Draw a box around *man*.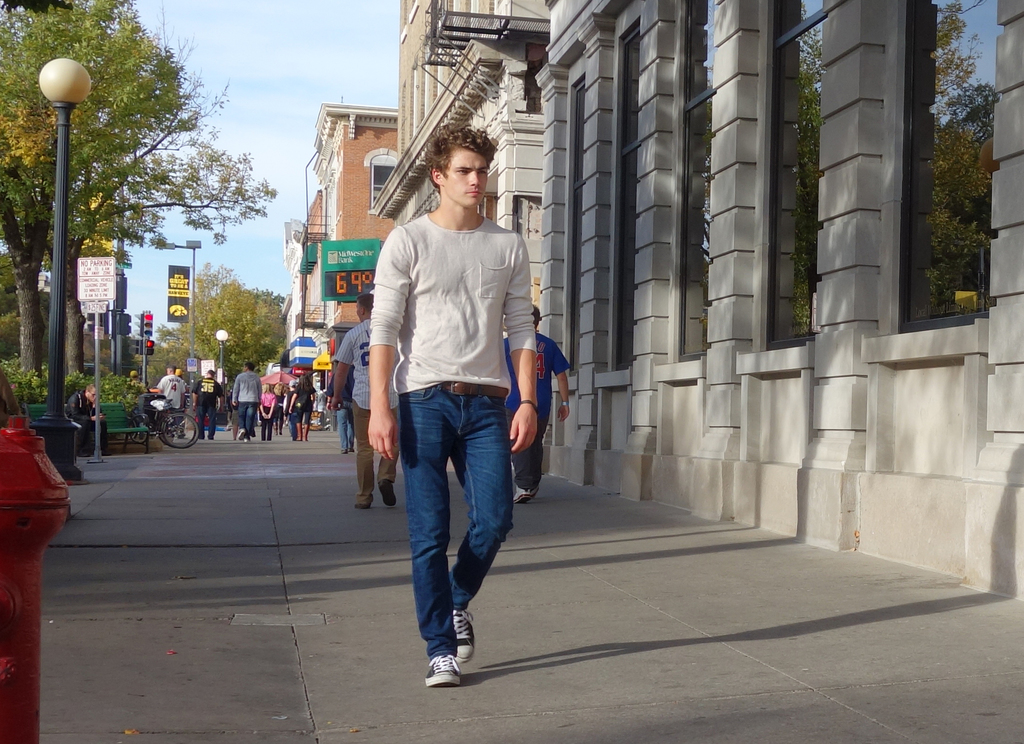
bbox=[232, 361, 262, 434].
